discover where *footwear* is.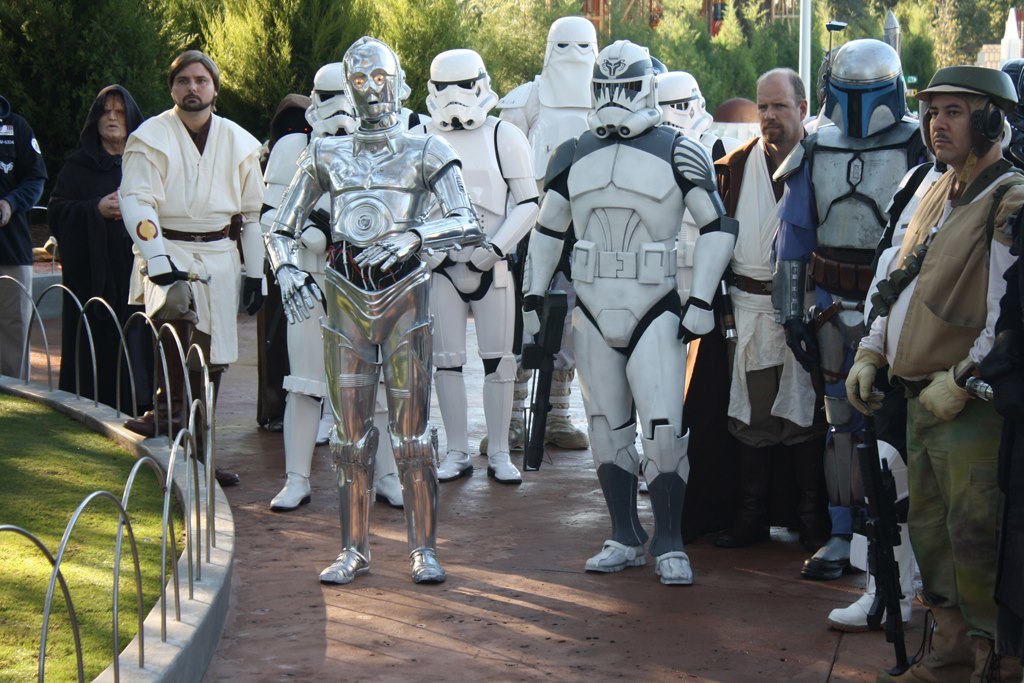
Discovered at box(484, 455, 519, 481).
